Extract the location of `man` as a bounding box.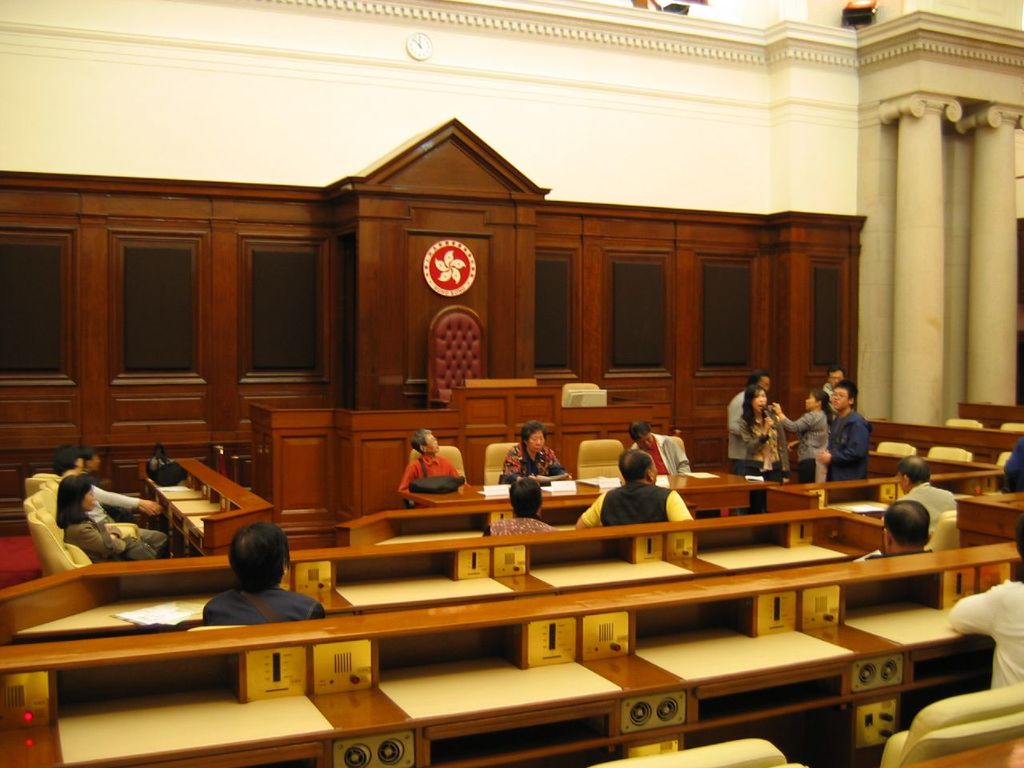
bbox(575, 447, 695, 528).
